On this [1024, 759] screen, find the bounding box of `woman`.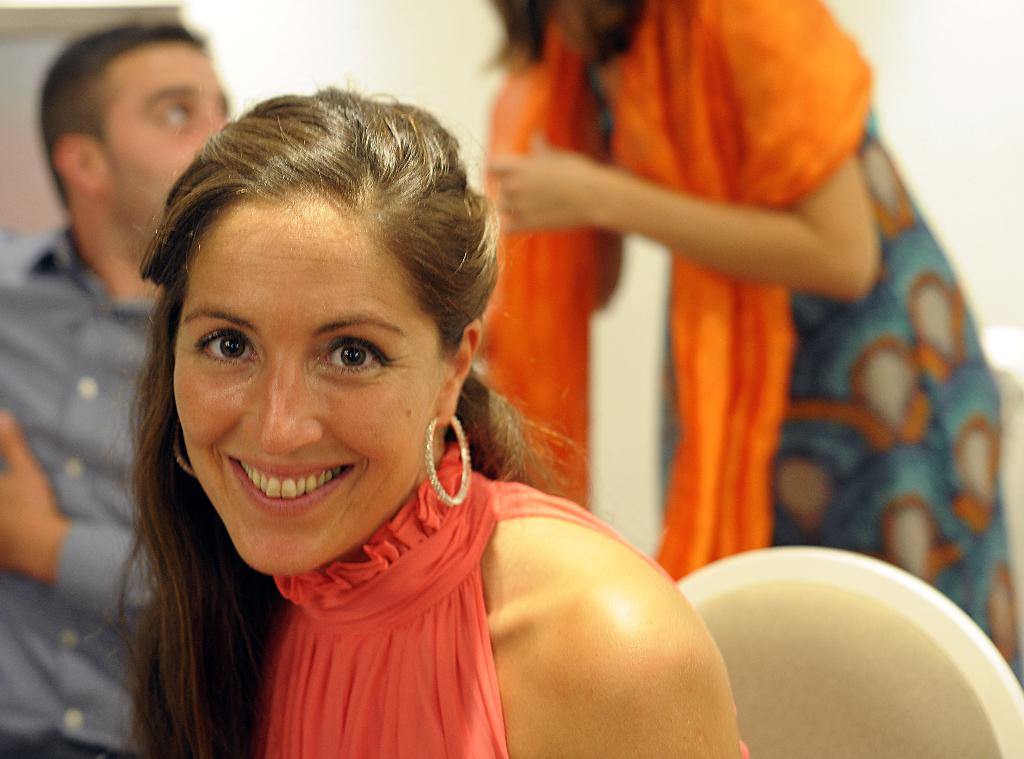
Bounding box: {"left": 93, "top": 89, "right": 734, "bottom": 753}.
